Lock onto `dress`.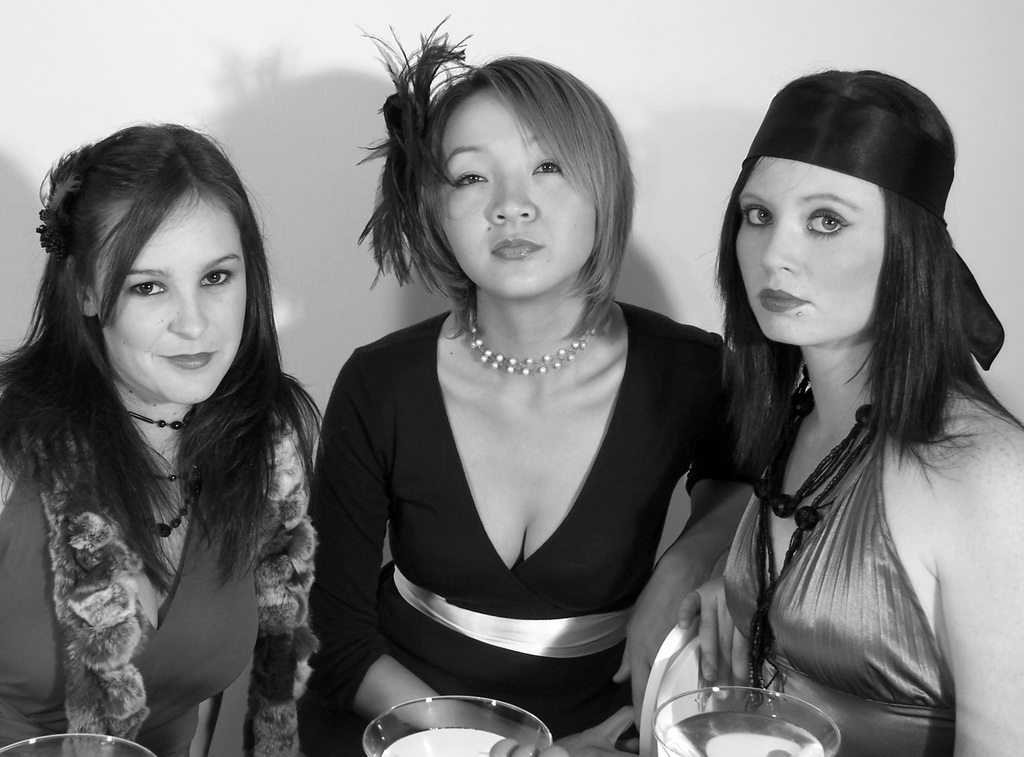
Locked: (678, 258, 996, 734).
